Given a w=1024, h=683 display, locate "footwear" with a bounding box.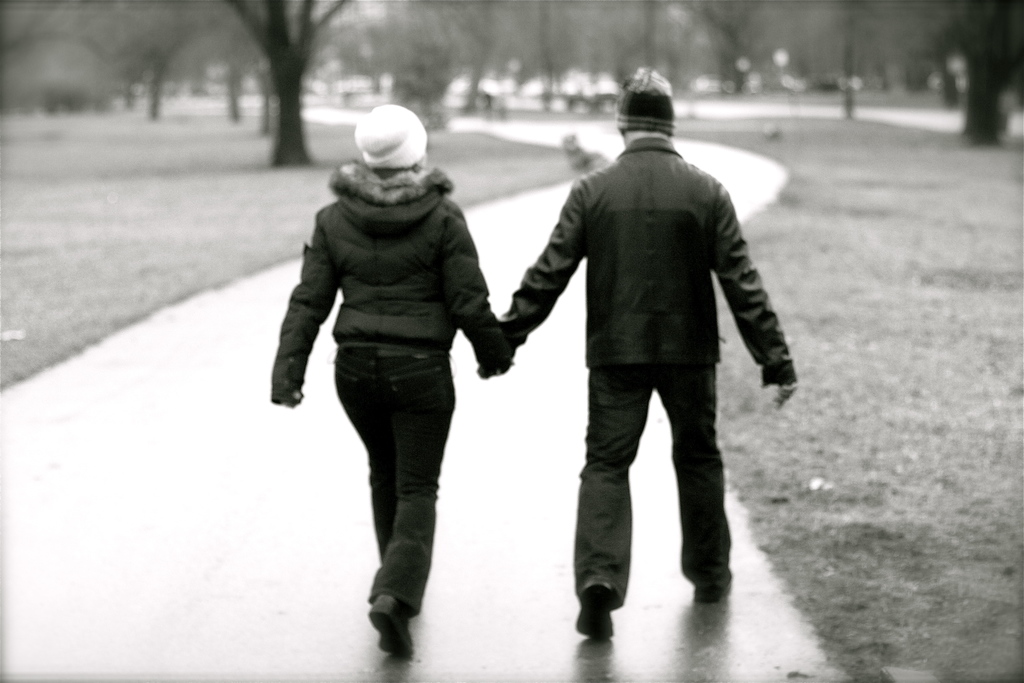
Located: (left=367, top=594, right=417, bottom=657).
